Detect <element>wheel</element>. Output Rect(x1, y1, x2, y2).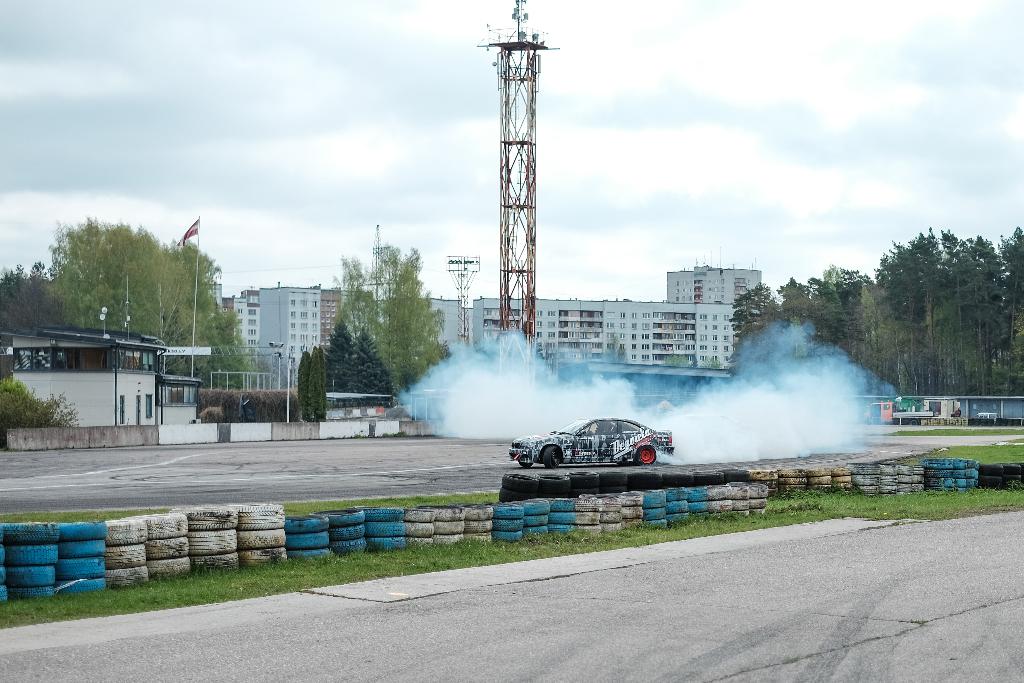
Rect(55, 556, 105, 572).
